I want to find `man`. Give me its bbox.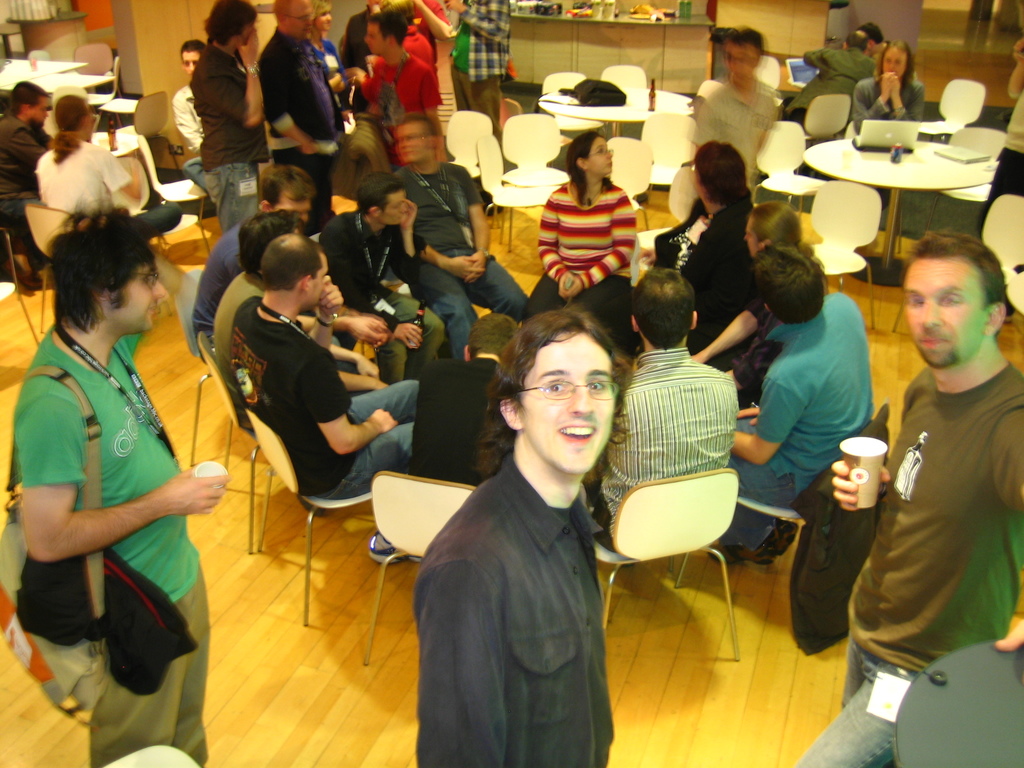
{"left": 708, "top": 243, "right": 883, "bottom": 571}.
